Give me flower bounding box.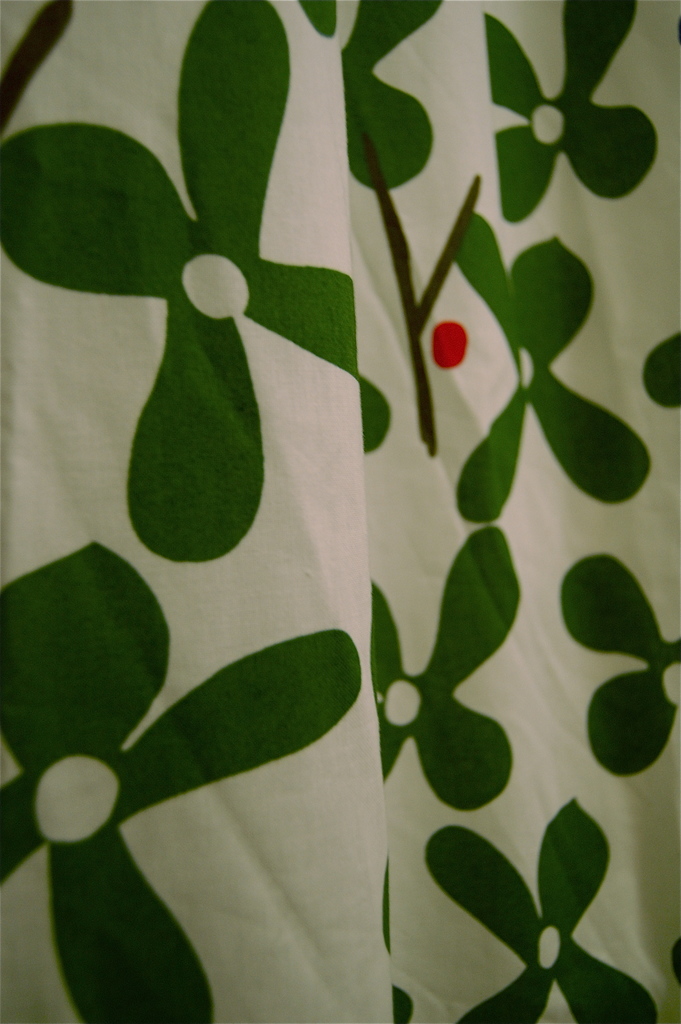
bbox(299, 0, 447, 190).
